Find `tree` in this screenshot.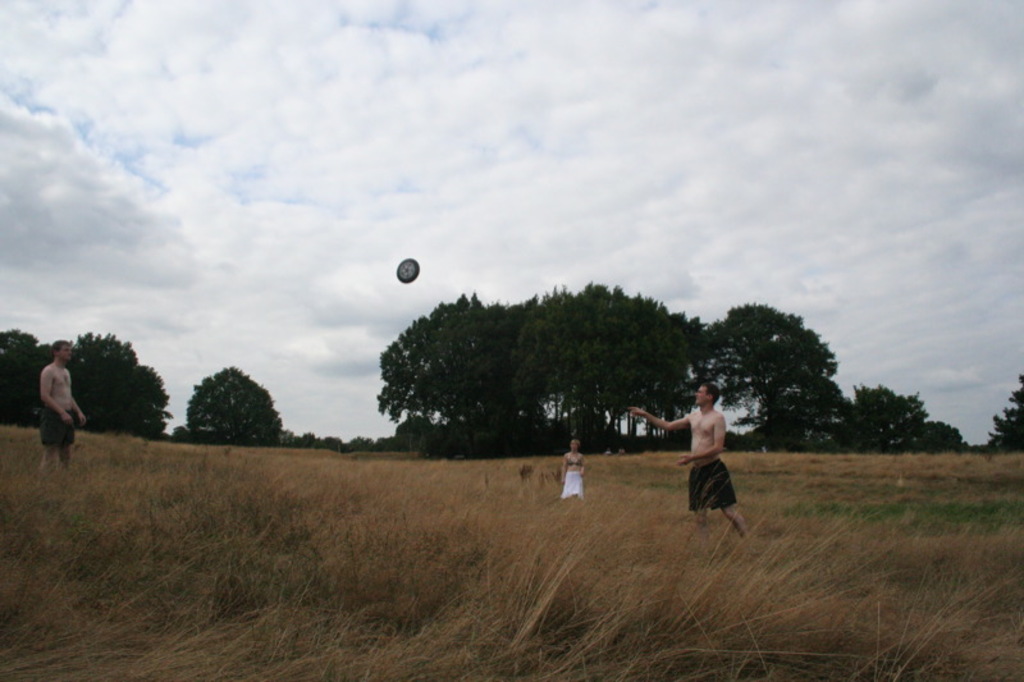
The bounding box for `tree` is Rect(367, 297, 541, 458).
